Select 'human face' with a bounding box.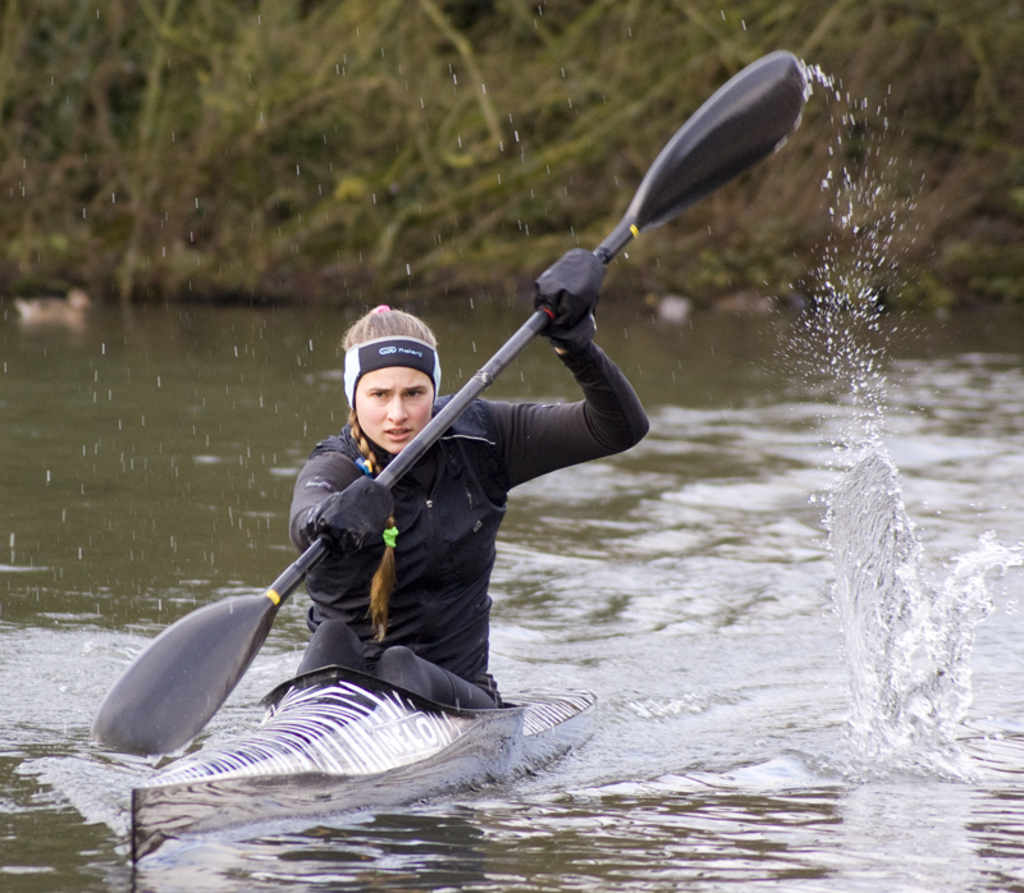
pyautogui.locateOnScreen(353, 366, 436, 457).
